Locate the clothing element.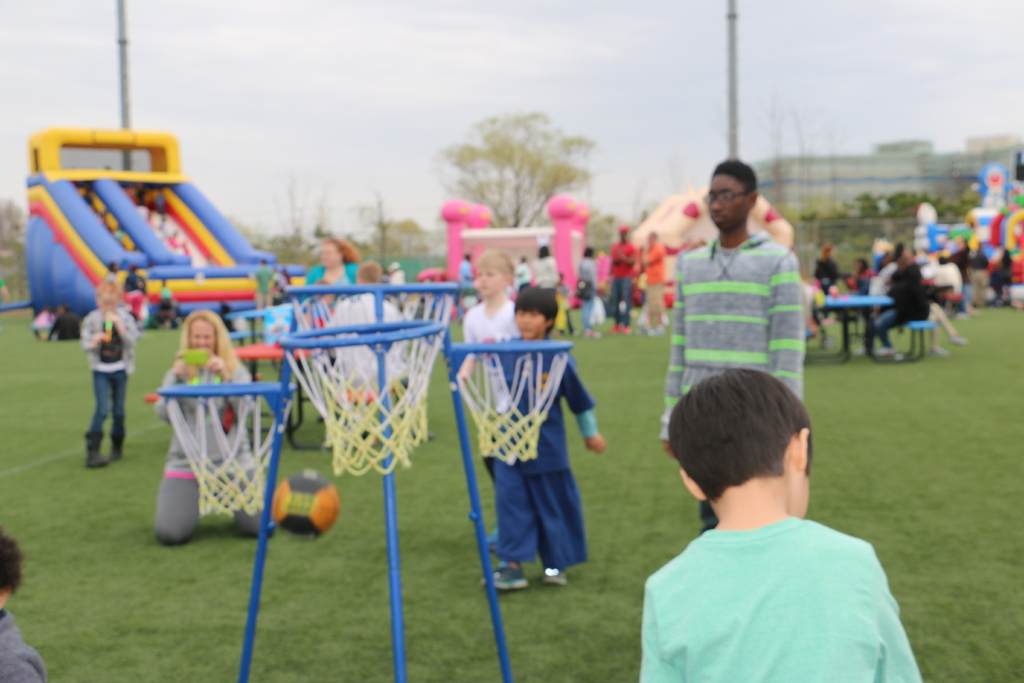
Element bbox: [457,260,476,289].
